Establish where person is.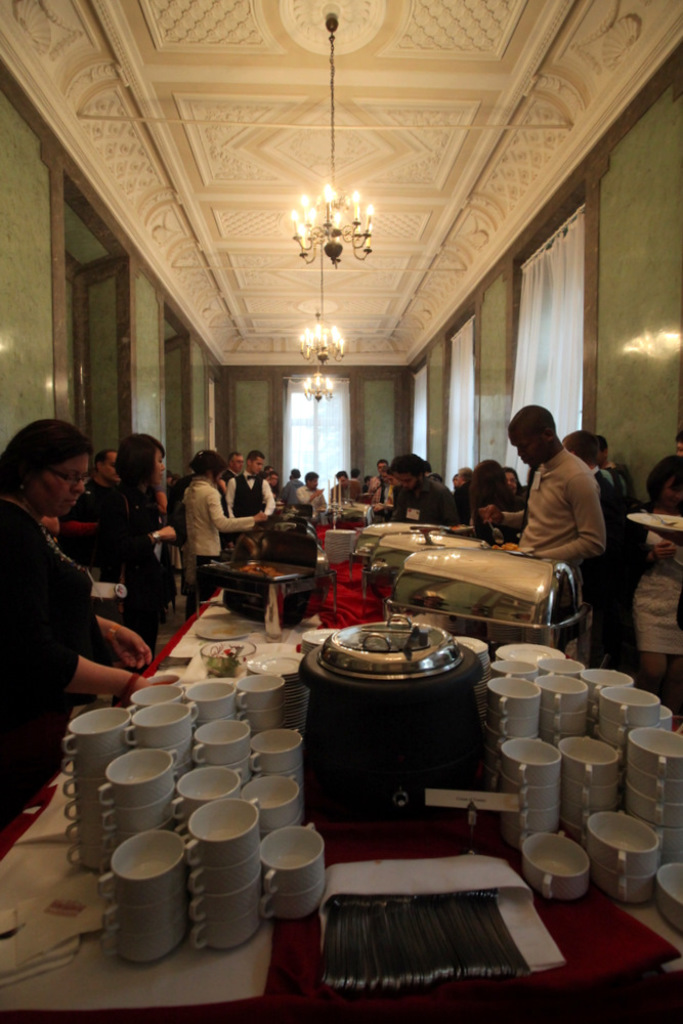
Established at <region>368, 452, 397, 503</region>.
